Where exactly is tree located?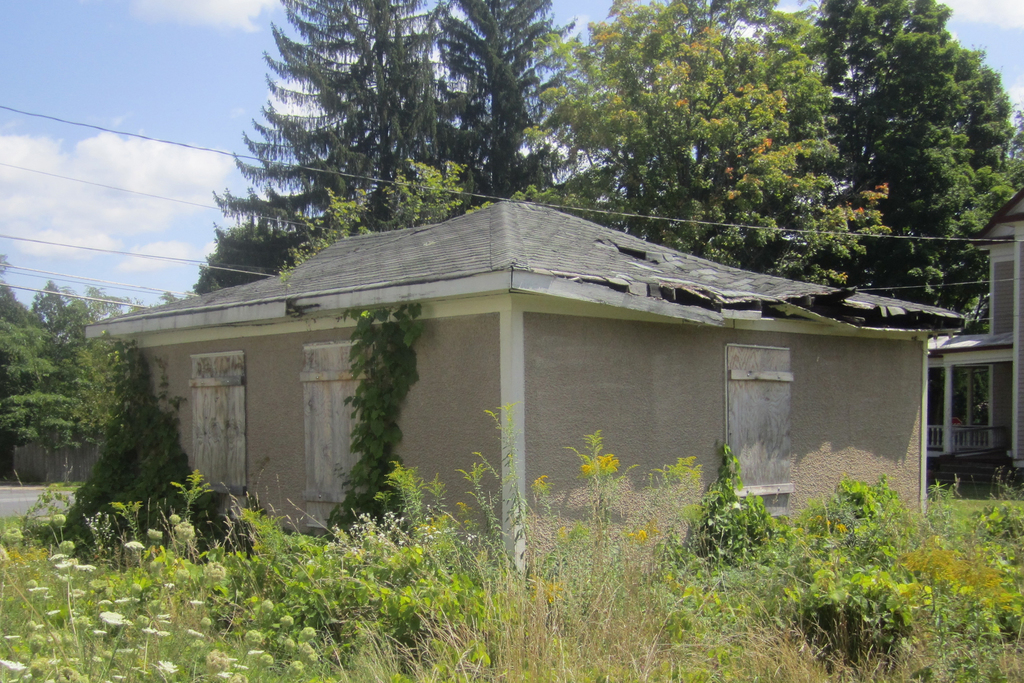
Its bounding box is {"x1": 182, "y1": 0, "x2": 479, "y2": 300}.
